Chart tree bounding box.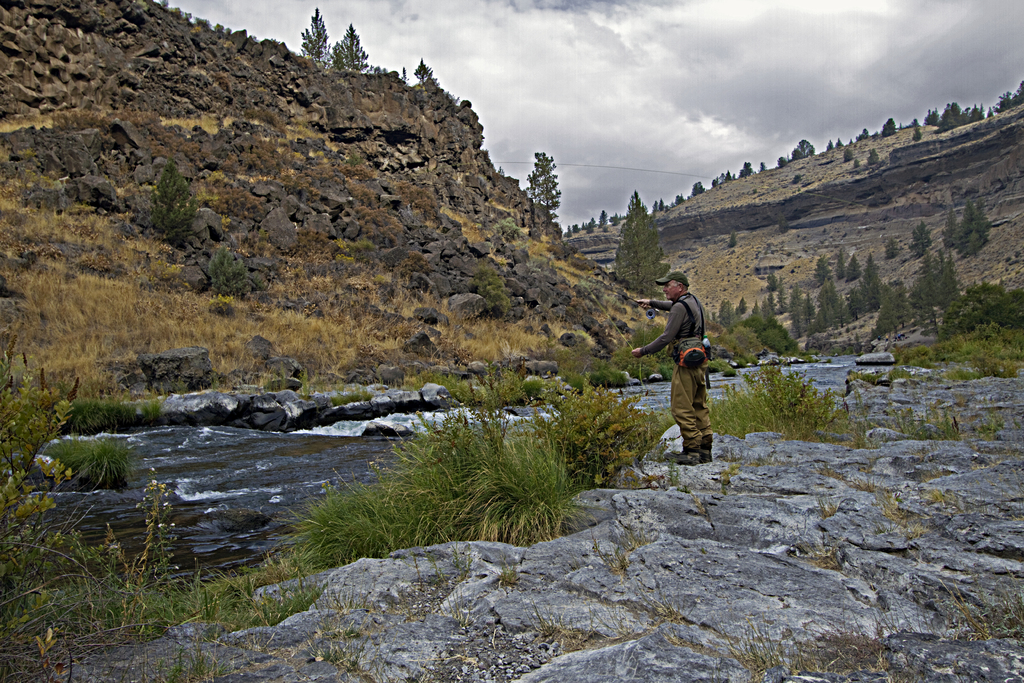
Charted: 524 151 563 236.
